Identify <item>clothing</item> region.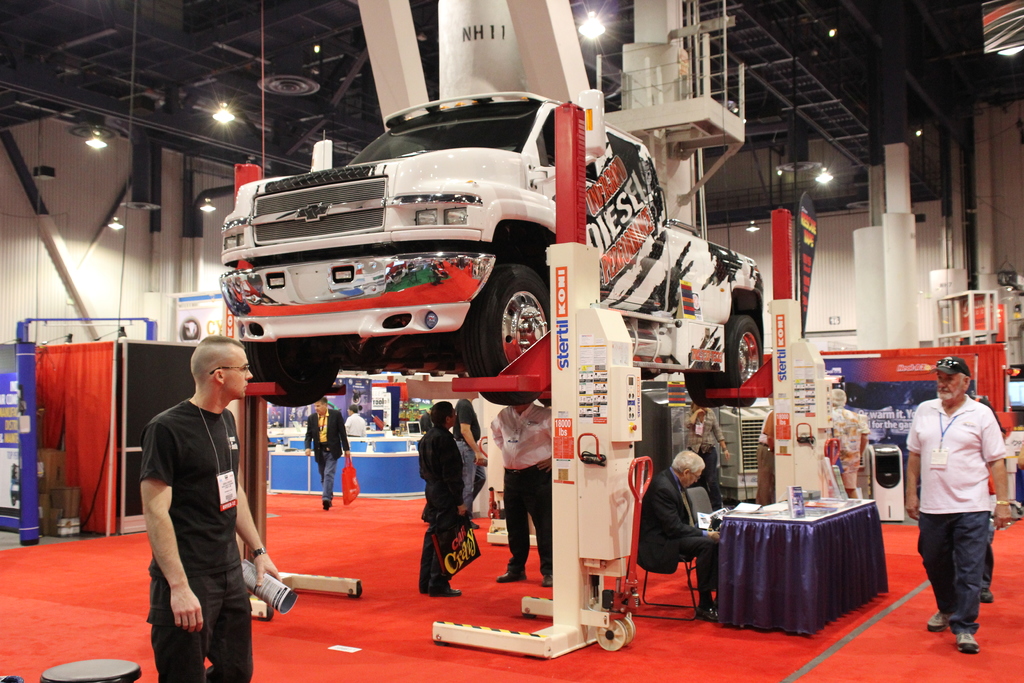
Region: l=485, t=408, r=555, b=578.
